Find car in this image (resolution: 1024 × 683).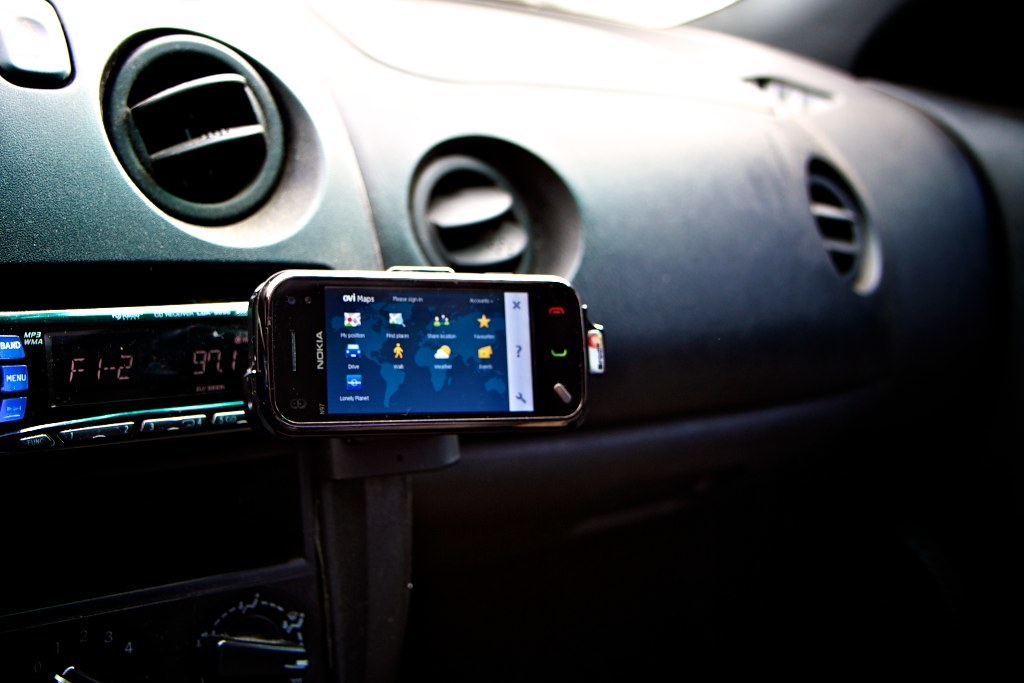
left=0, top=0, right=1023, bottom=682.
